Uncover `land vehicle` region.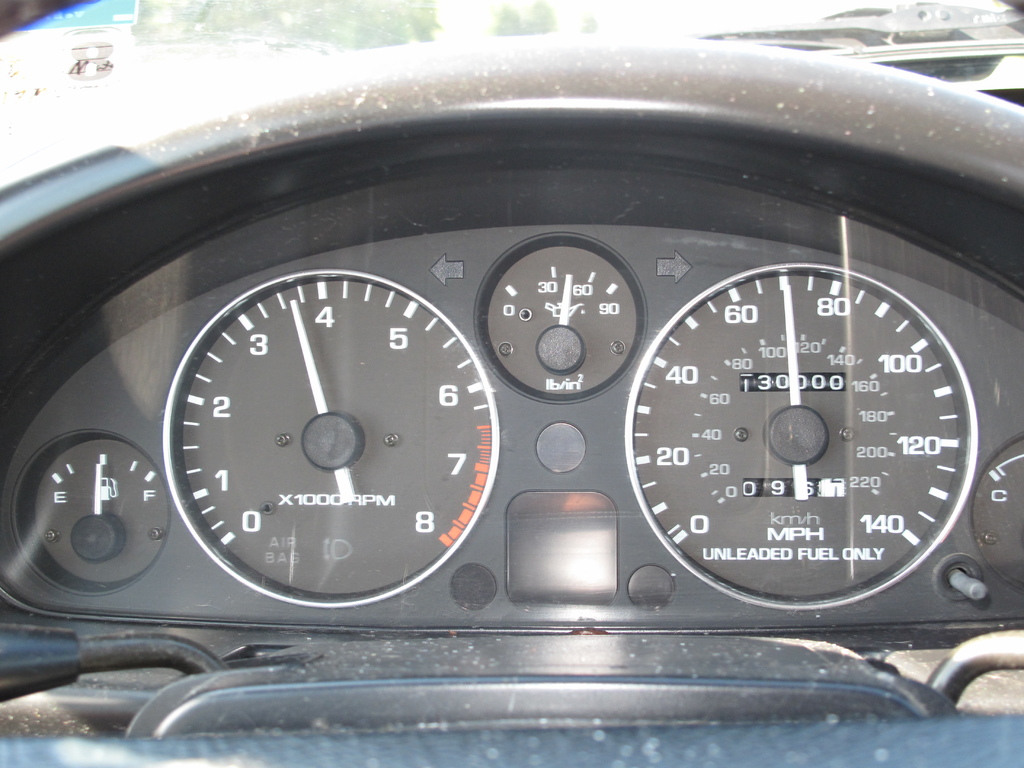
Uncovered: bbox=(0, 0, 1023, 767).
